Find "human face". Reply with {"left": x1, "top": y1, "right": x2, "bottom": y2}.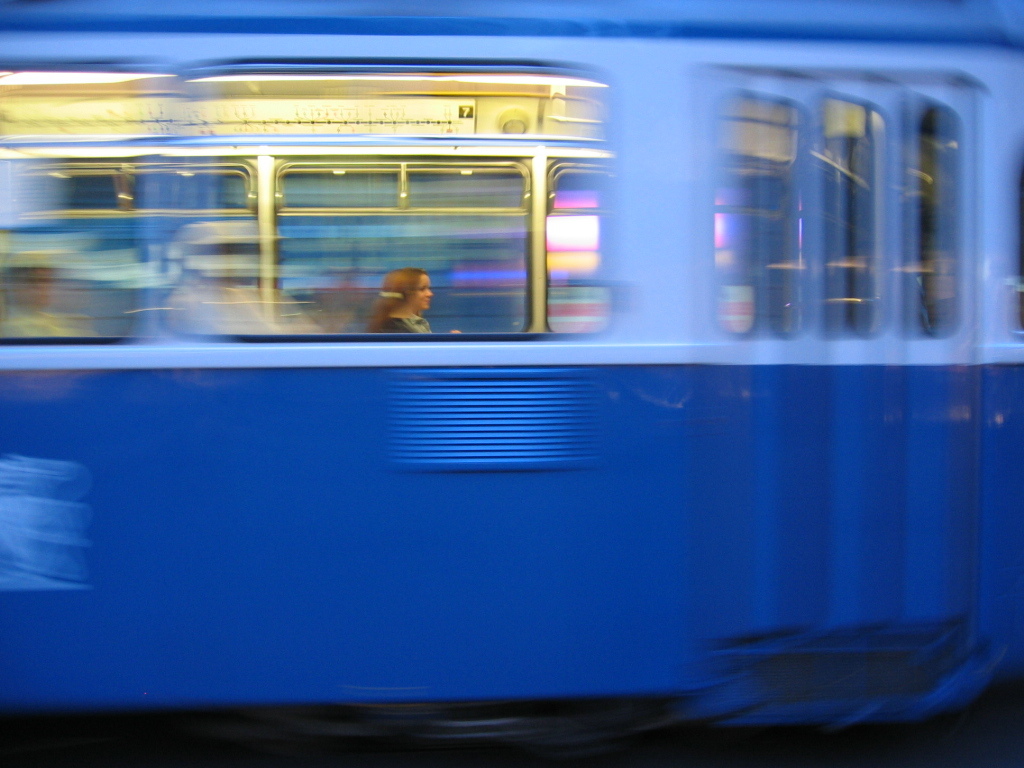
{"left": 410, "top": 274, "right": 434, "bottom": 310}.
